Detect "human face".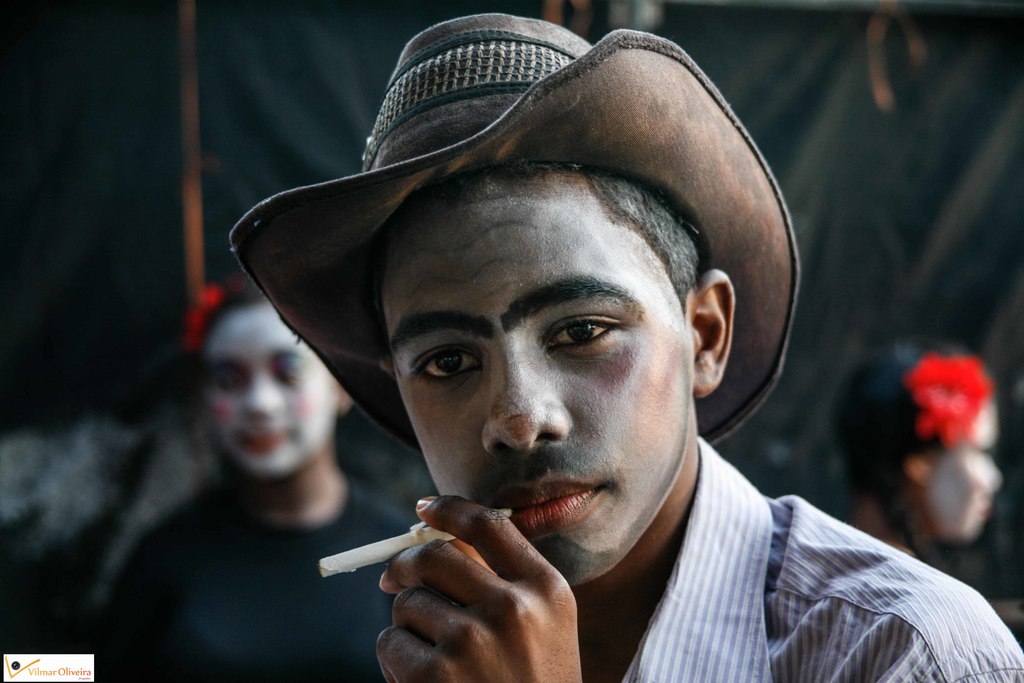
Detected at locate(374, 174, 698, 587).
